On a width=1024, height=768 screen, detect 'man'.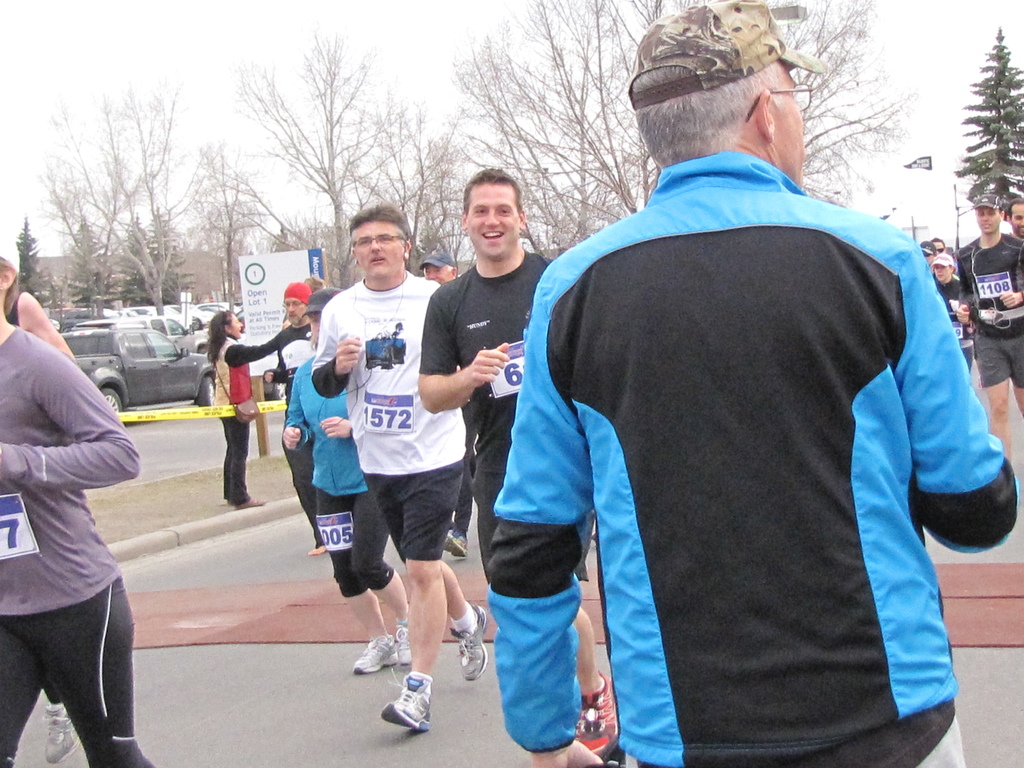
left=1004, top=204, right=1018, bottom=241.
